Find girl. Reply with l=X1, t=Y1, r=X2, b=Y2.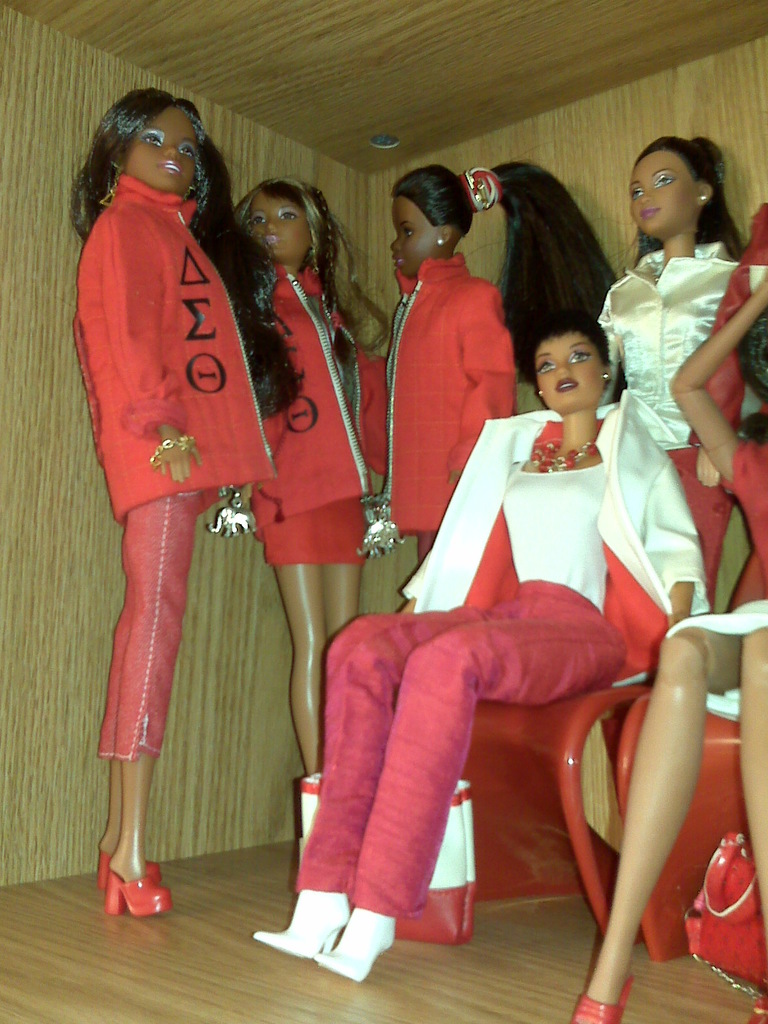
l=598, t=132, r=751, b=609.
